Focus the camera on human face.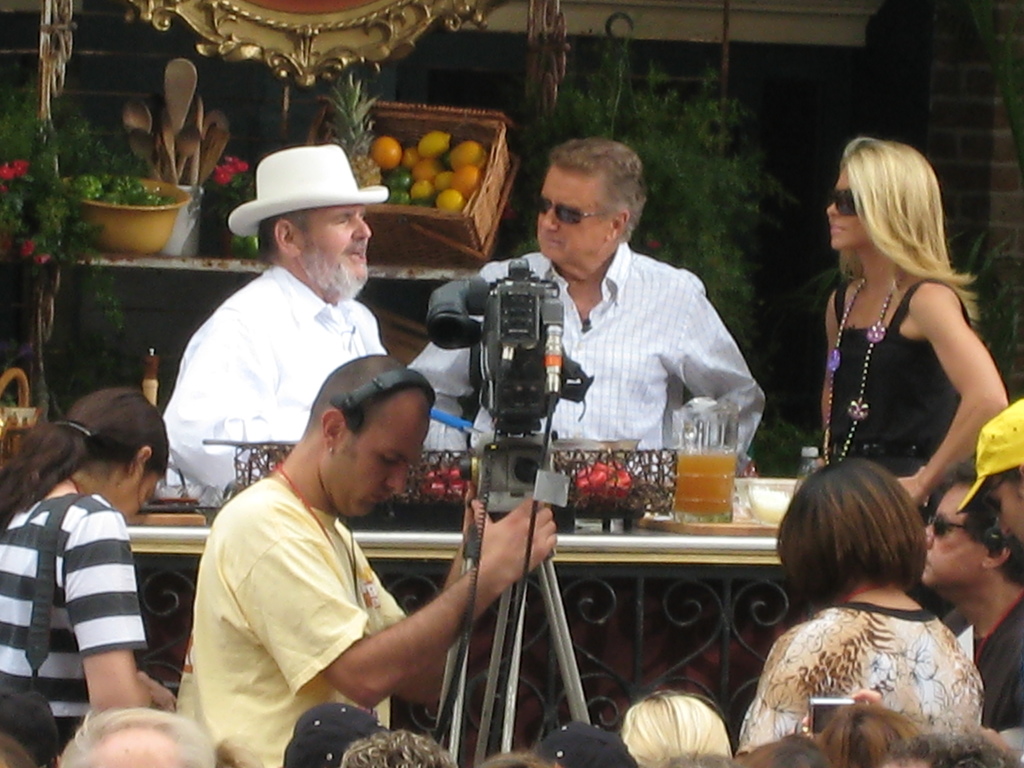
Focus region: bbox=(826, 161, 872, 248).
